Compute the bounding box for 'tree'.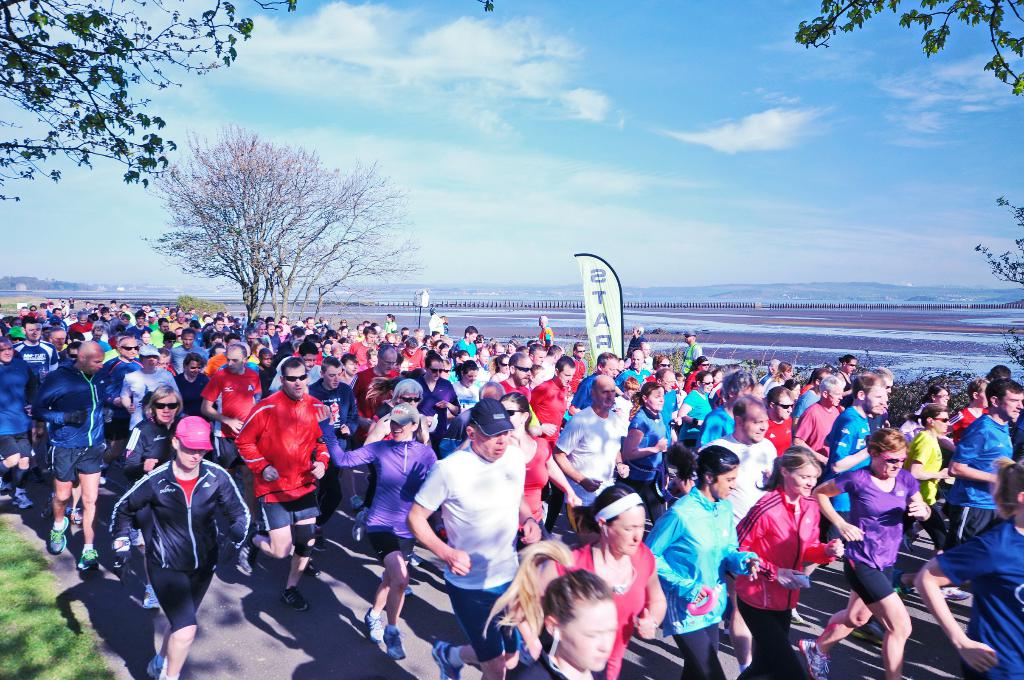
135/127/421/332.
